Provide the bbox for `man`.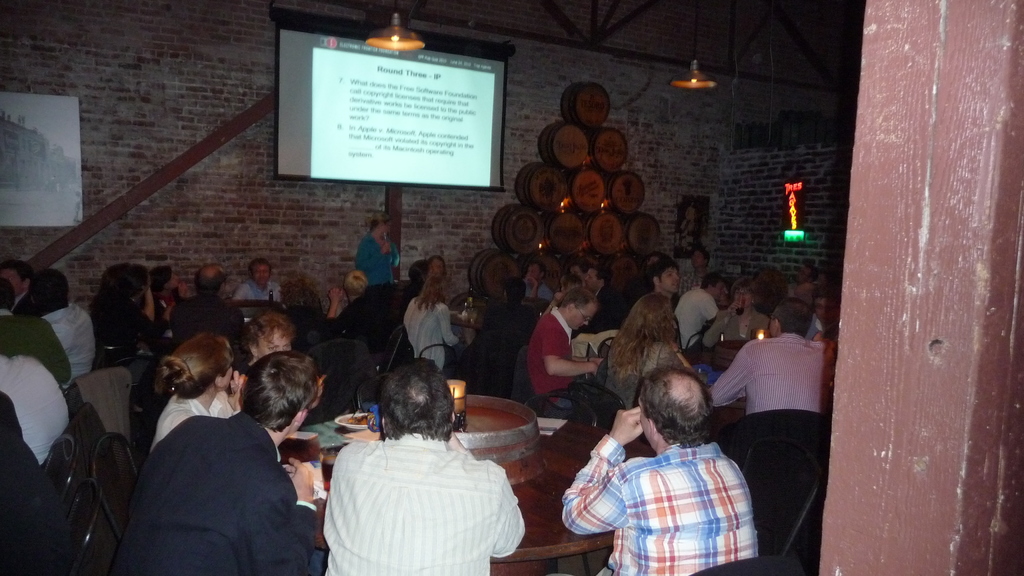
<region>628, 259, 684, 327</region>.
